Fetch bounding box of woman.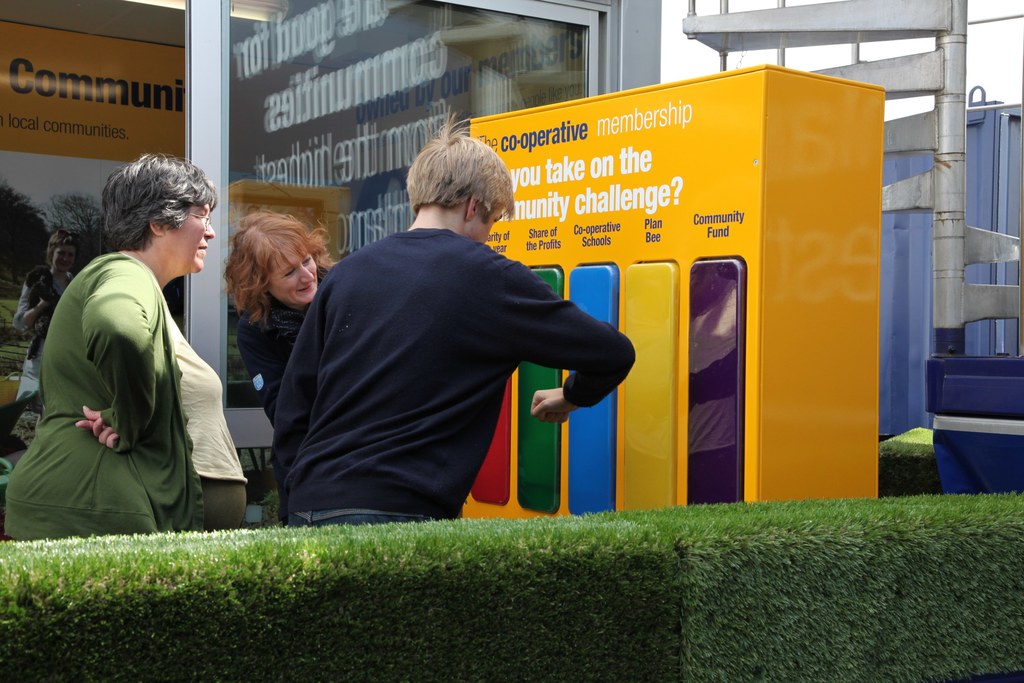
Bbox: box=[225, 201, 343, 429].
